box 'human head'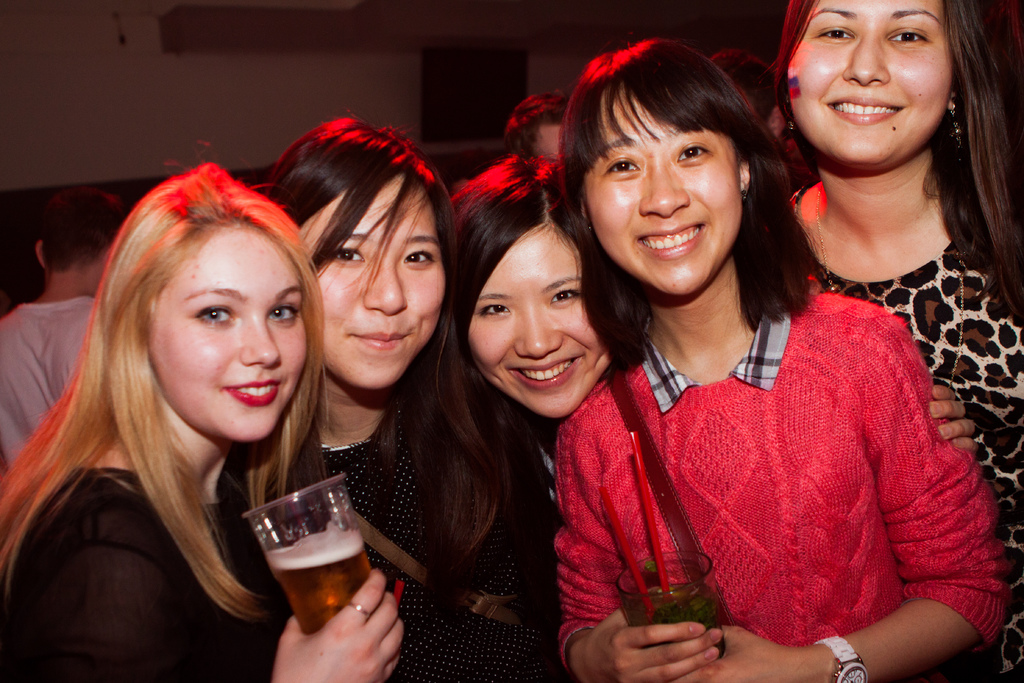
bbox=(504, 83, 568, 160)
